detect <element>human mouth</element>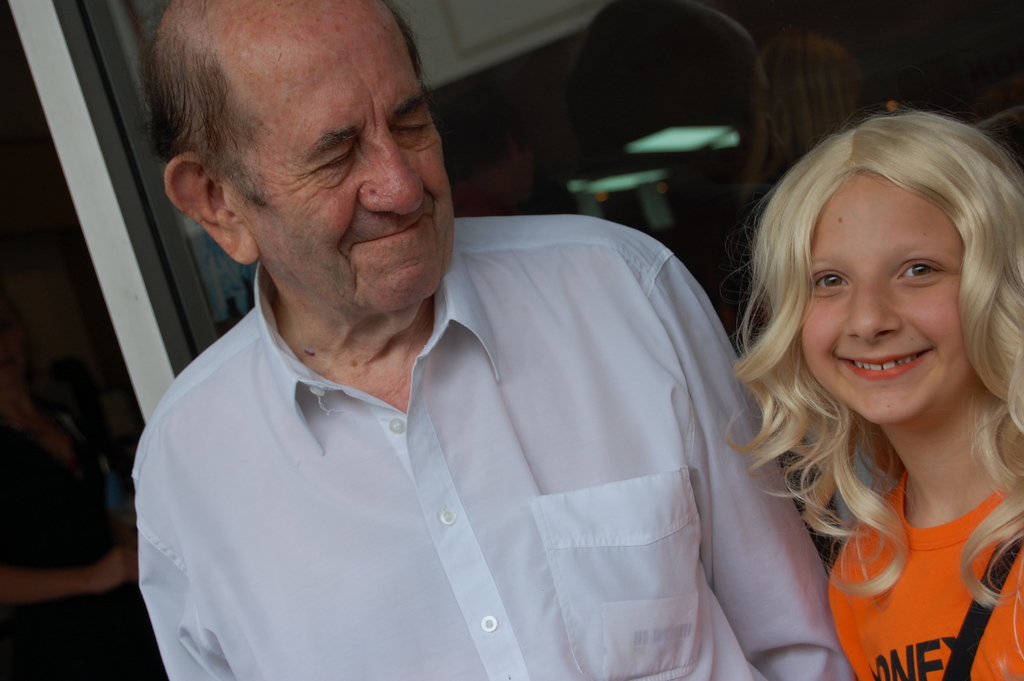
<box>834,342,937,380</box>
